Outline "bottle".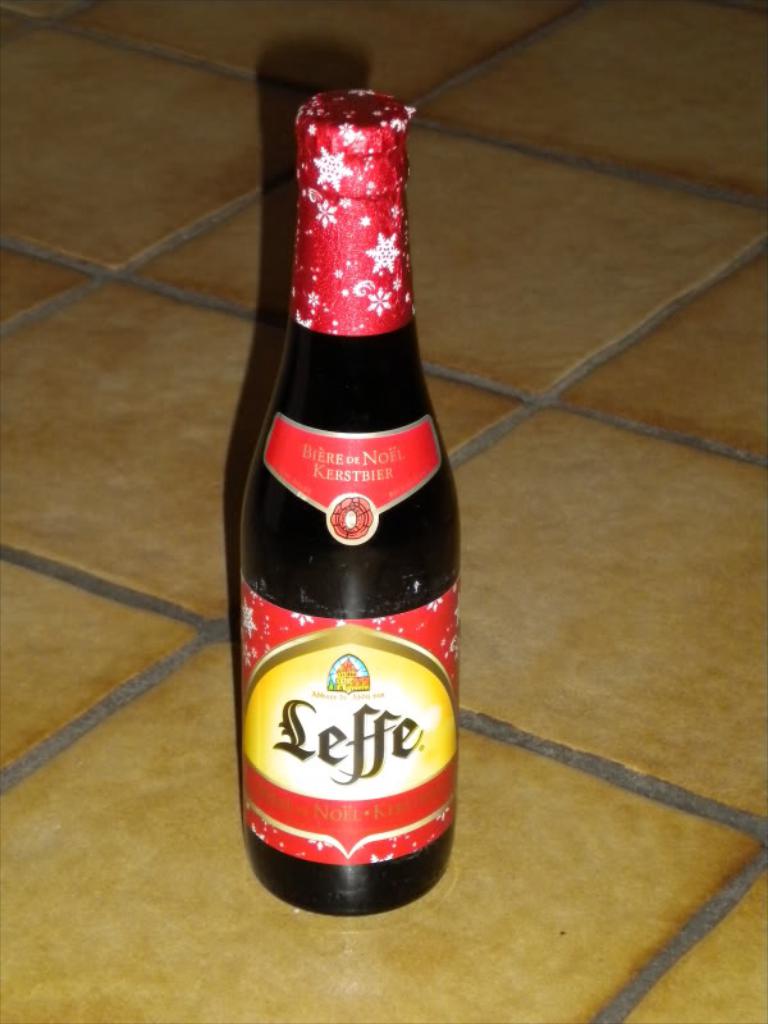
Outline: BBox(227, 79, 468, 915).
